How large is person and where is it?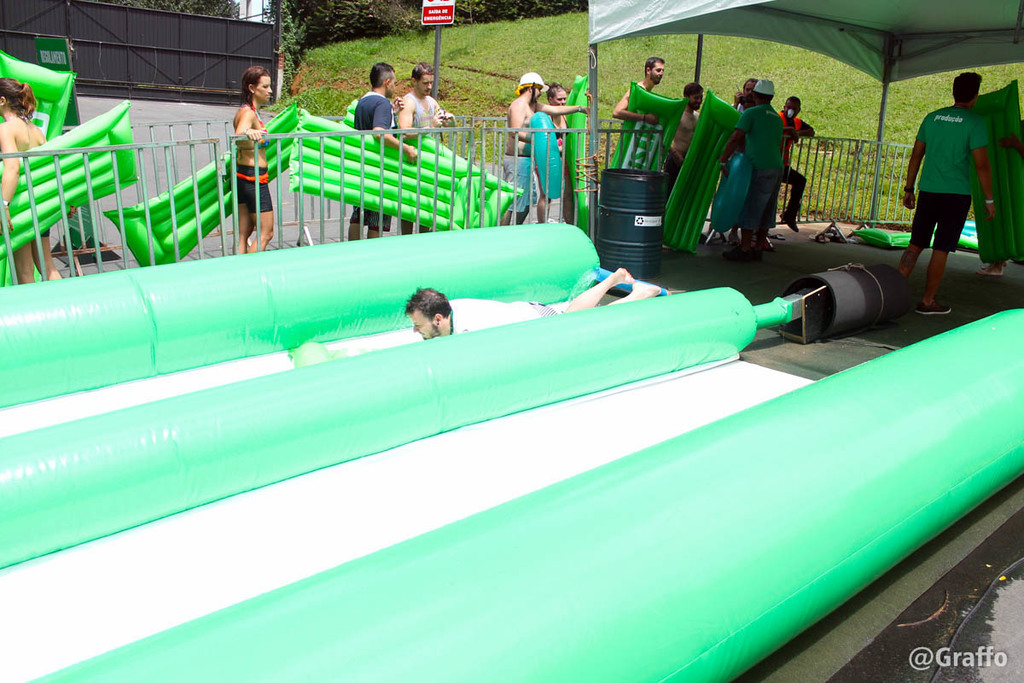
Bounding box: pyautogui.locateOnScreen(228, 67, 274, 254).
